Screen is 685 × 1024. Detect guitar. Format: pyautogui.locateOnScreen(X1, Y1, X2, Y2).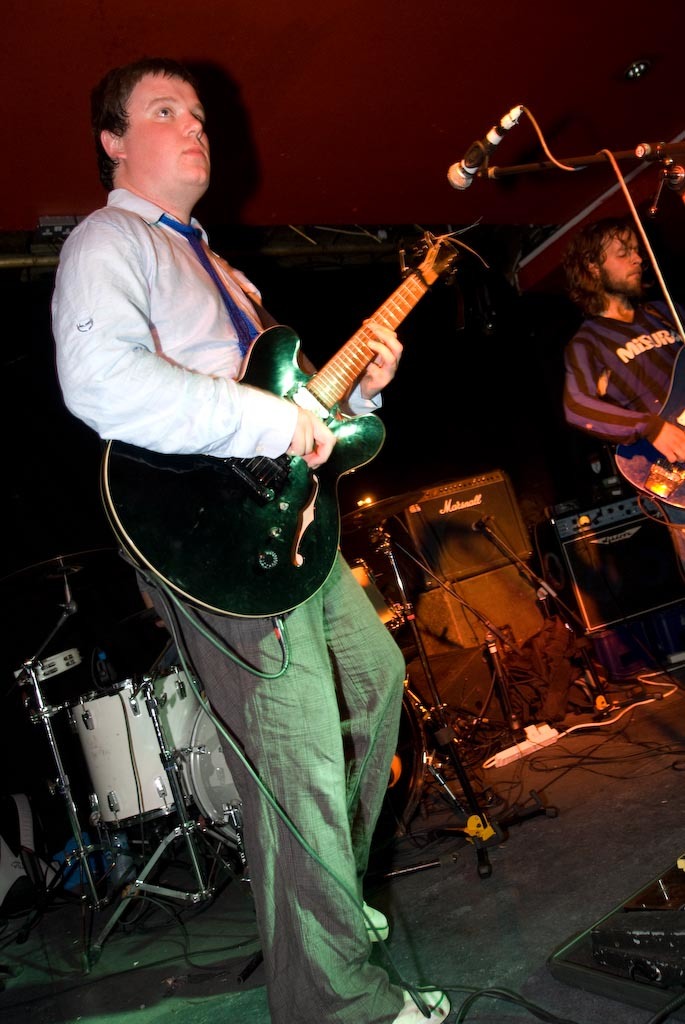
pyautogui.locateOnScreen(608, 339, 684, 529).
